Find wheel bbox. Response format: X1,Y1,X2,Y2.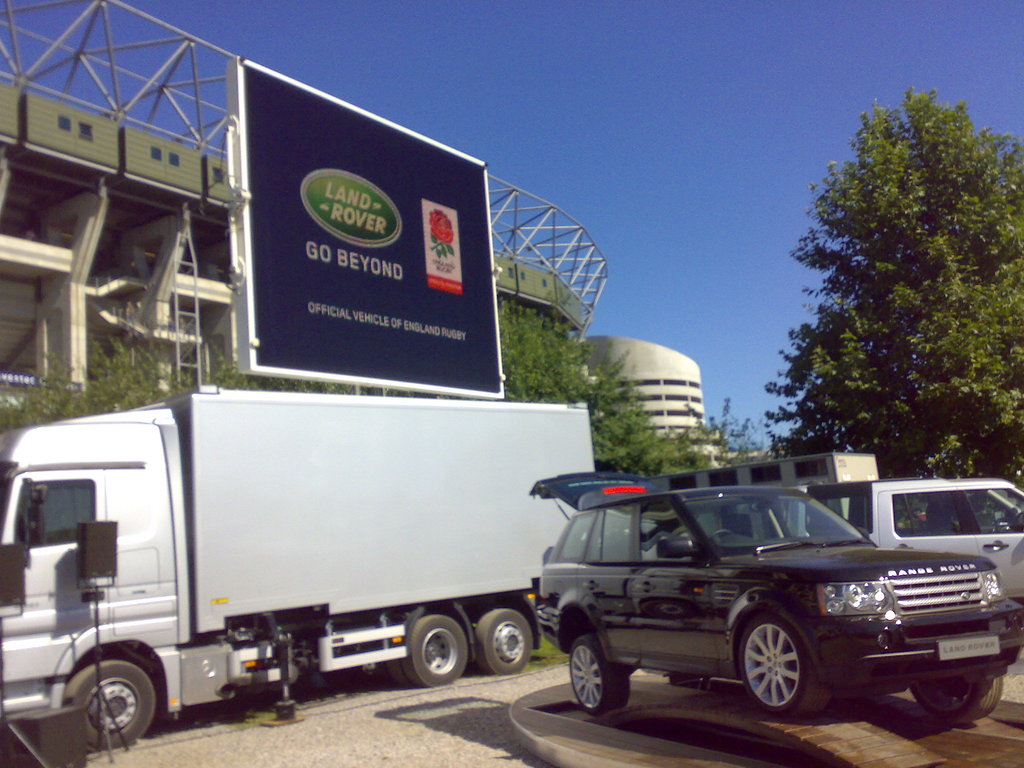
710,531,731,542.
